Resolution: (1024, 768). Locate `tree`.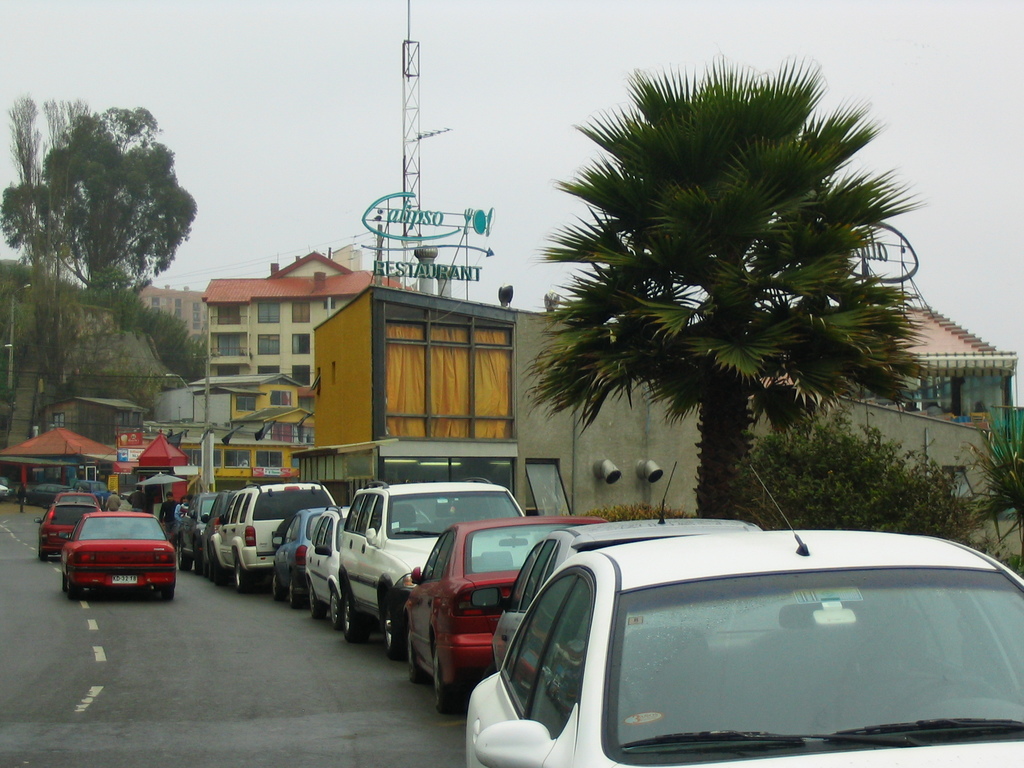
[left=732, top=386, right=980, bottom=538].
